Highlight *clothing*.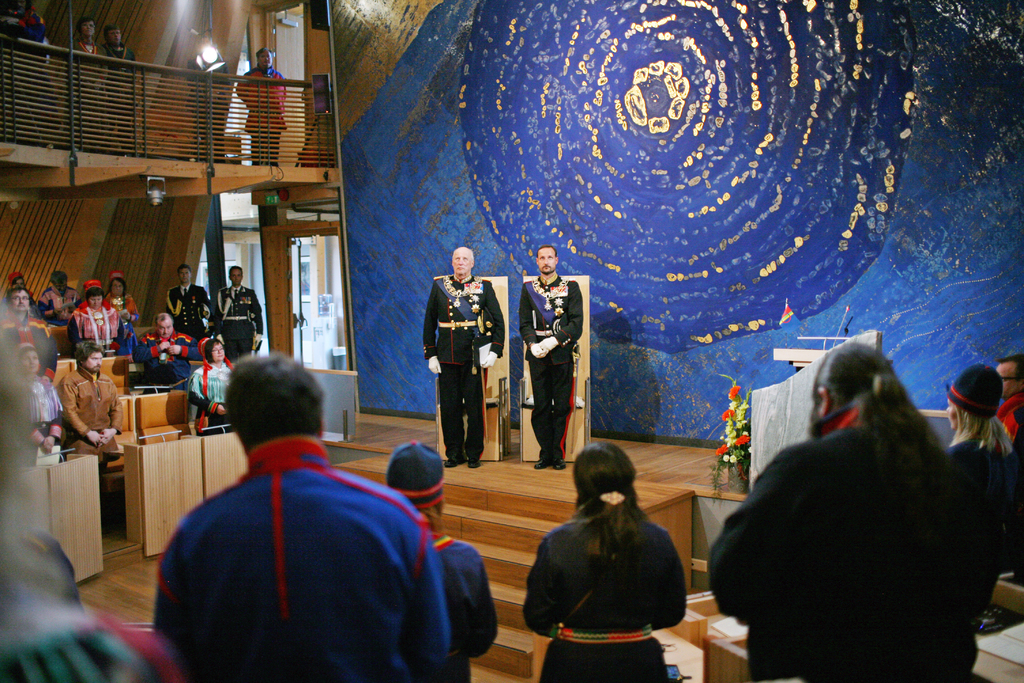
Highlighted region: <bbox>236, 67, 291, 163</bbox>.
